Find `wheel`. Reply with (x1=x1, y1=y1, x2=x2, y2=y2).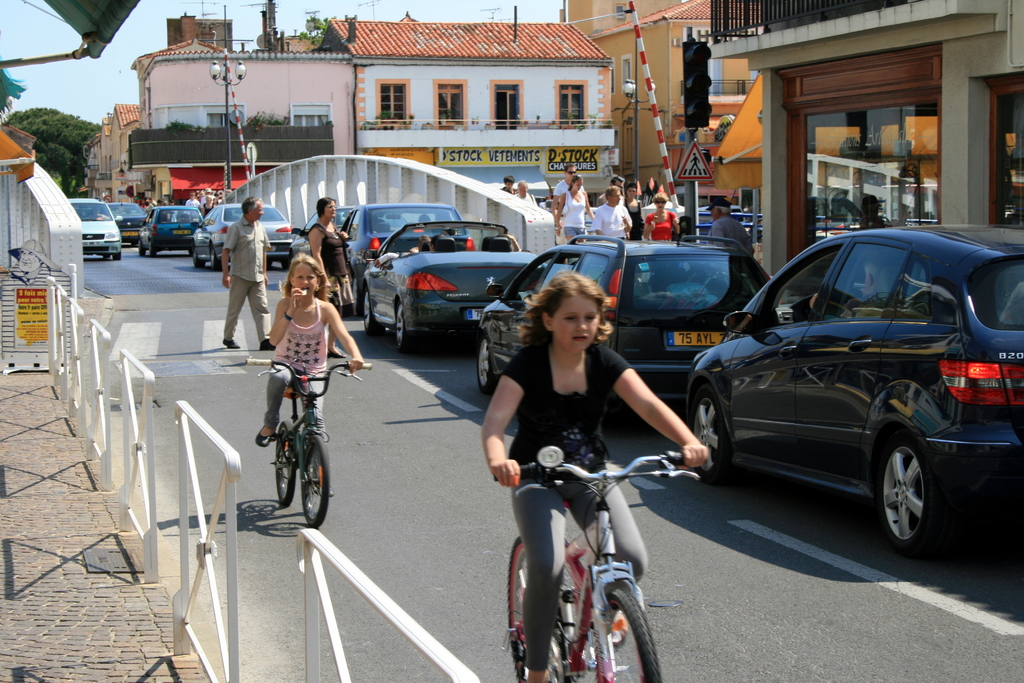
(x1=282, y1=257, x2=296, y2=273).
